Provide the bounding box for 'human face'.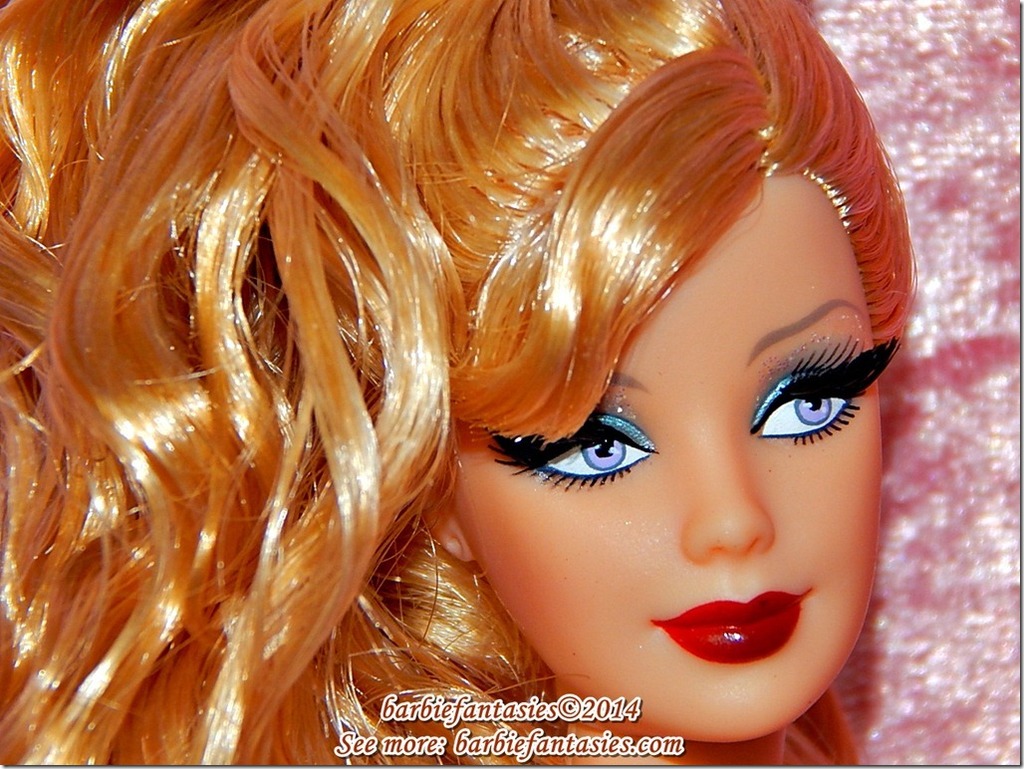
Rect(450, 167, 899, 731).
